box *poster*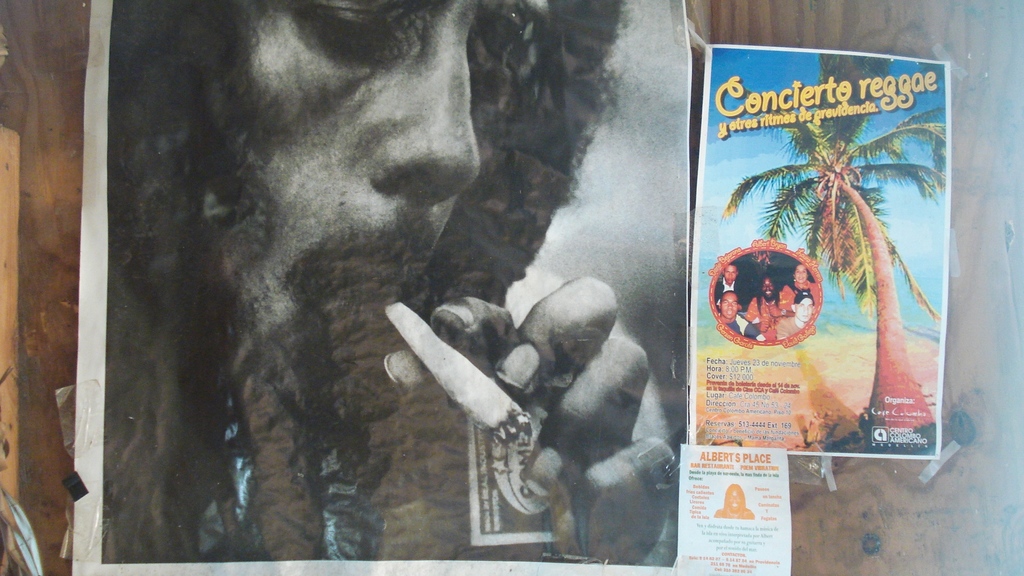
select_region(67, 0, 684, 575)
